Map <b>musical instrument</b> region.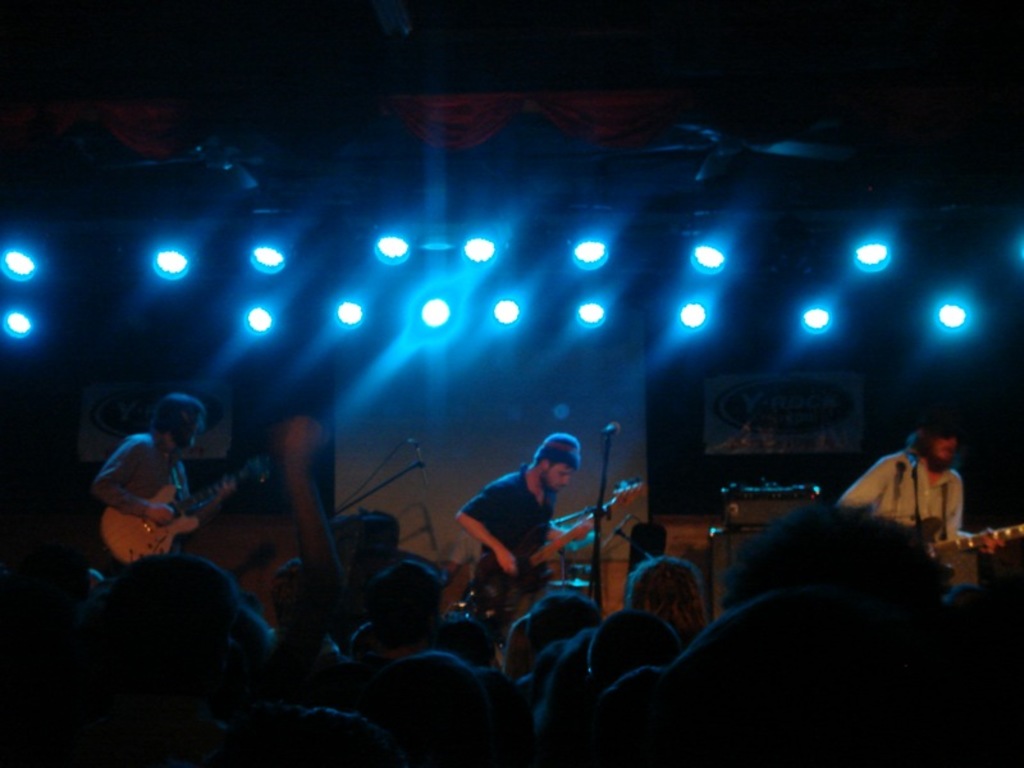
Mapped to locate(462, 480, 650, 631).
